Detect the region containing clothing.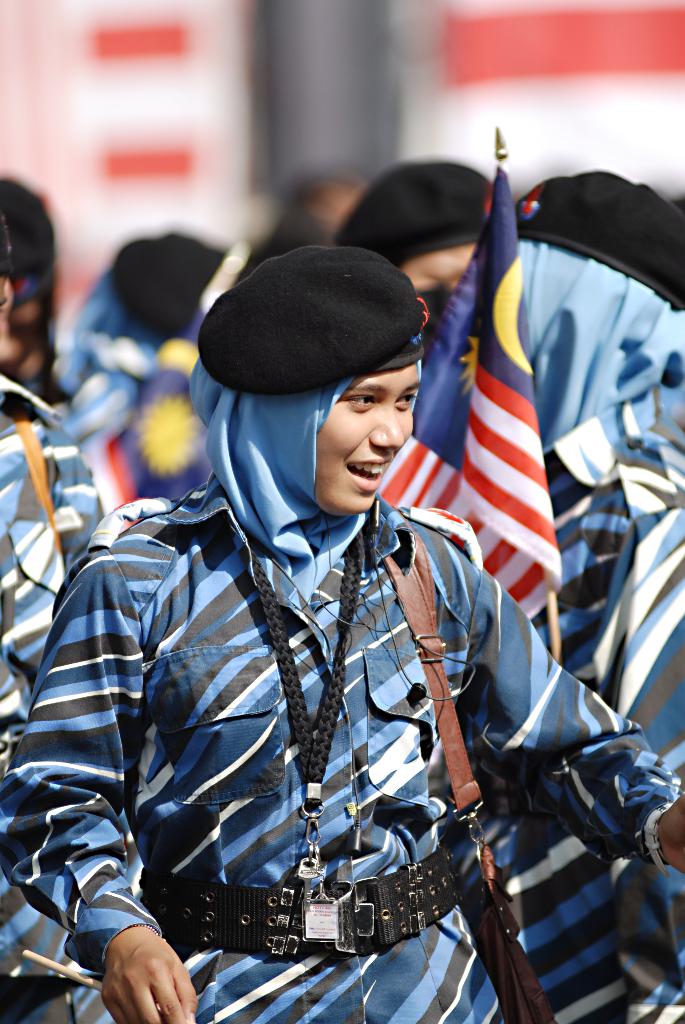
30/349/628/1011.
